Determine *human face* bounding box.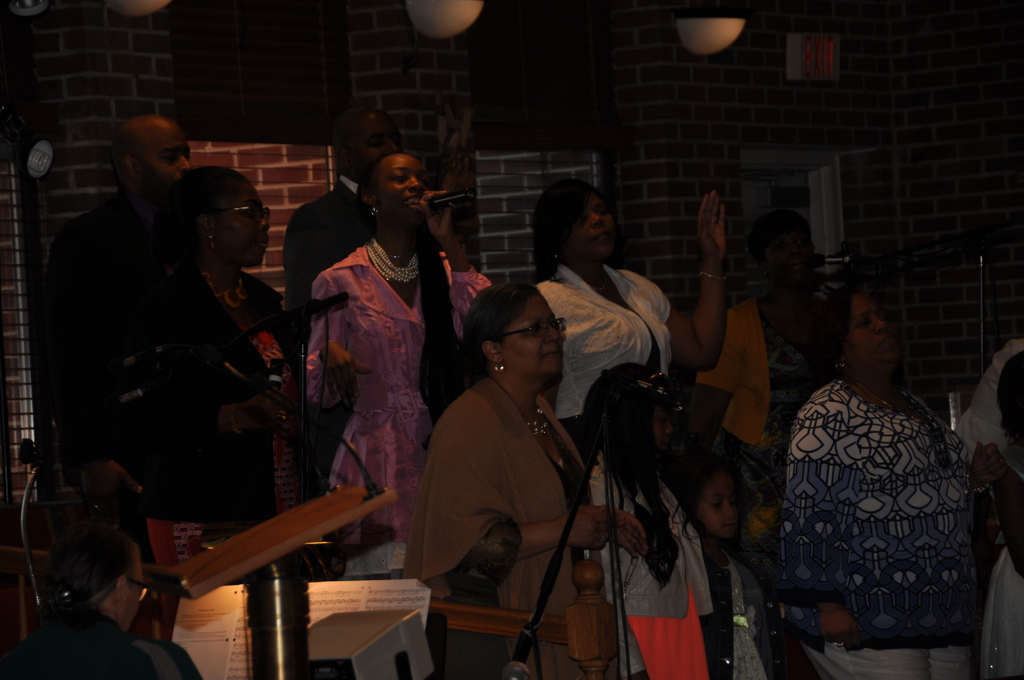
Determined: pyautogui.locateOnScreen(757, 216, 822, 282).
